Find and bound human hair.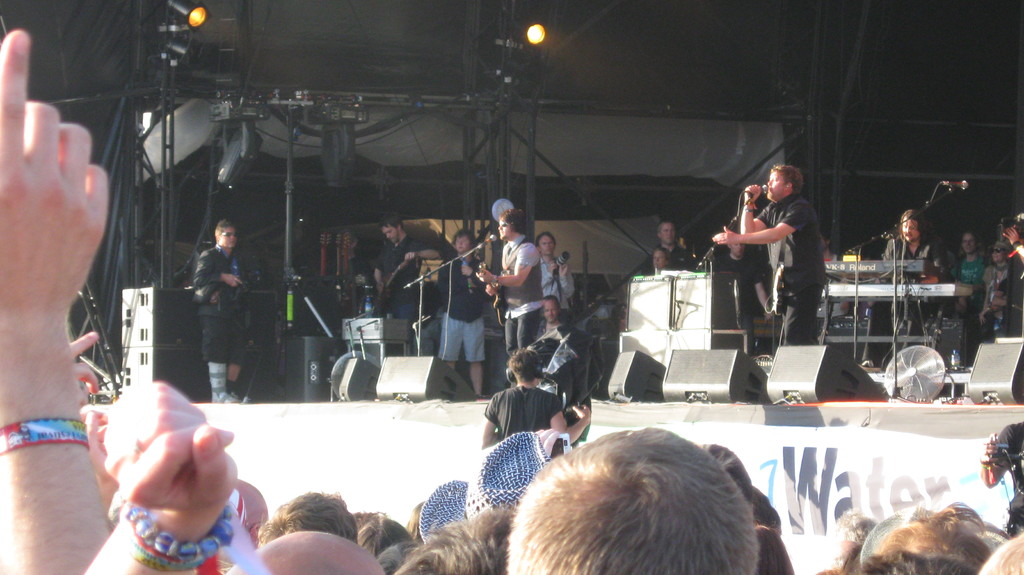
Bound: [257,492,360,547].
